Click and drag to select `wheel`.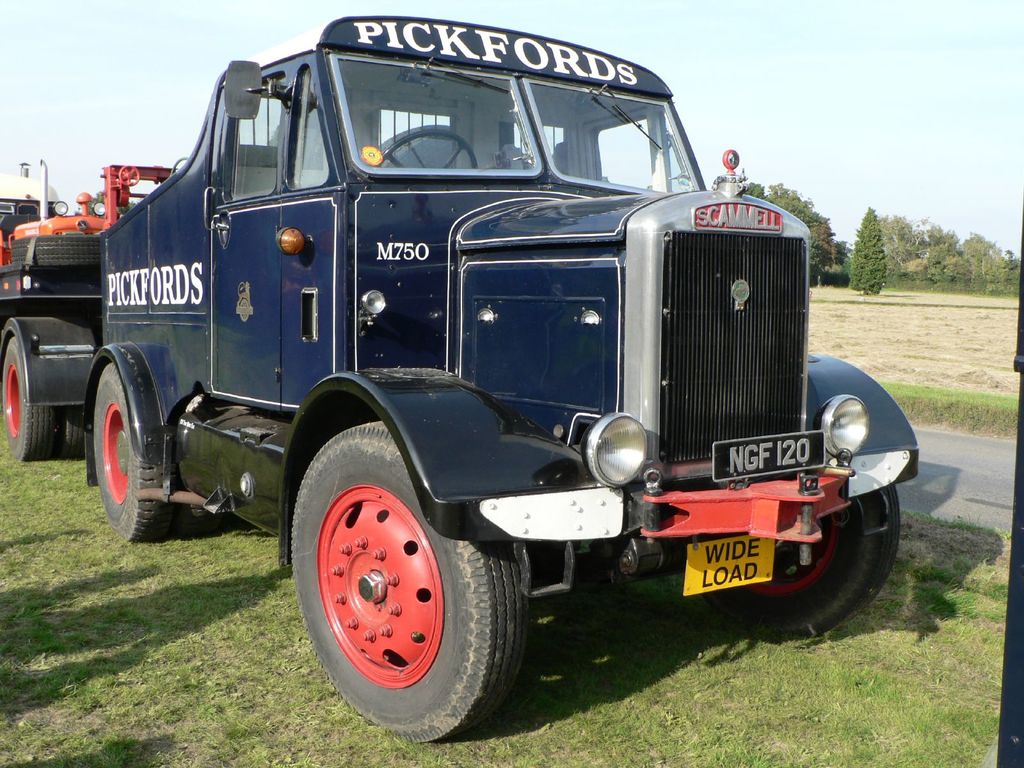
Selection: detection(696, 484, 902, 641).
